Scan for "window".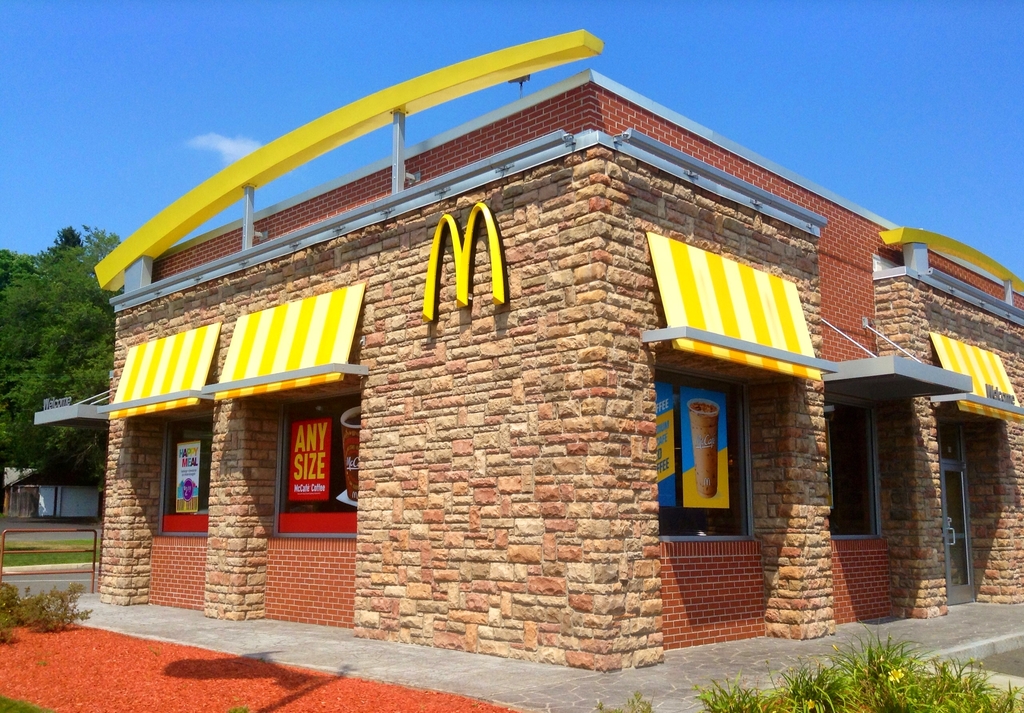
Scan result: x1=822, y1=396, x2=879, y2=536.
